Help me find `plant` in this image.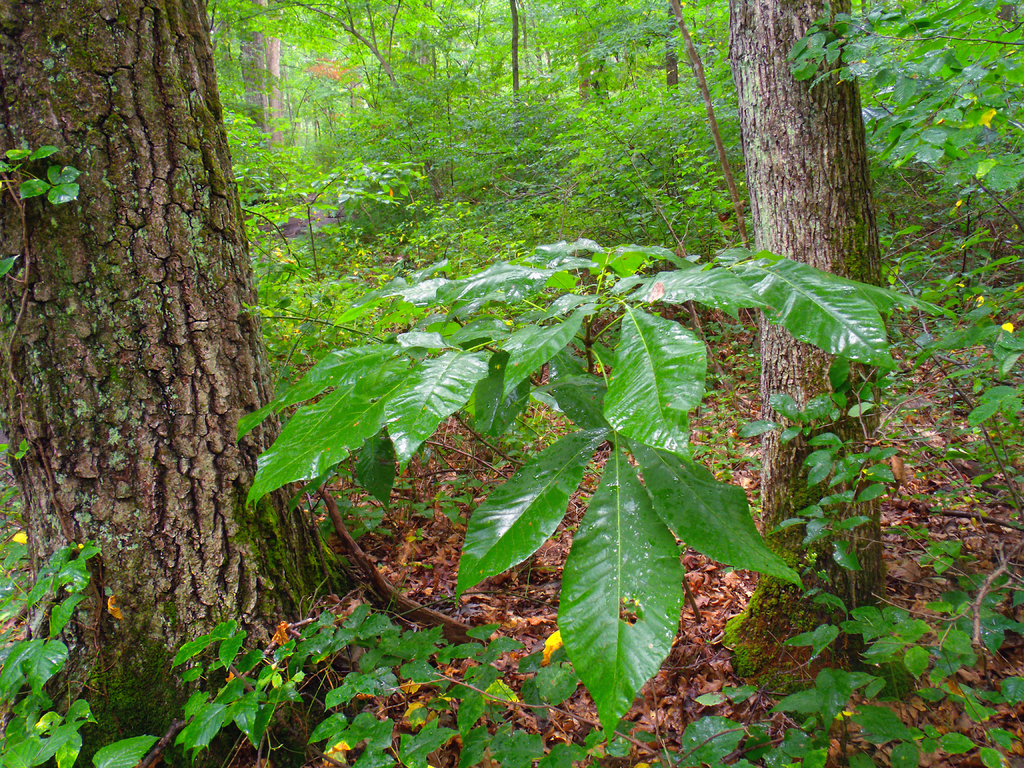
Found it: {"left": 681, "top": 392, "right": 1023, "bottom": 767}.
